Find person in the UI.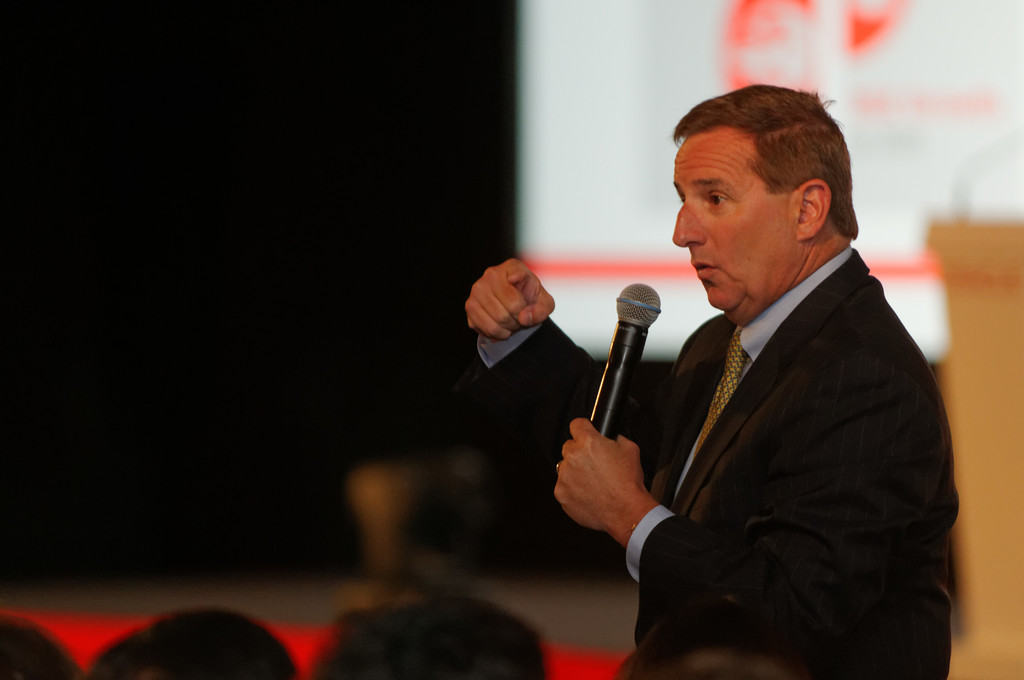
UI element at [left=462, top=81, right=961, bottom=679].
